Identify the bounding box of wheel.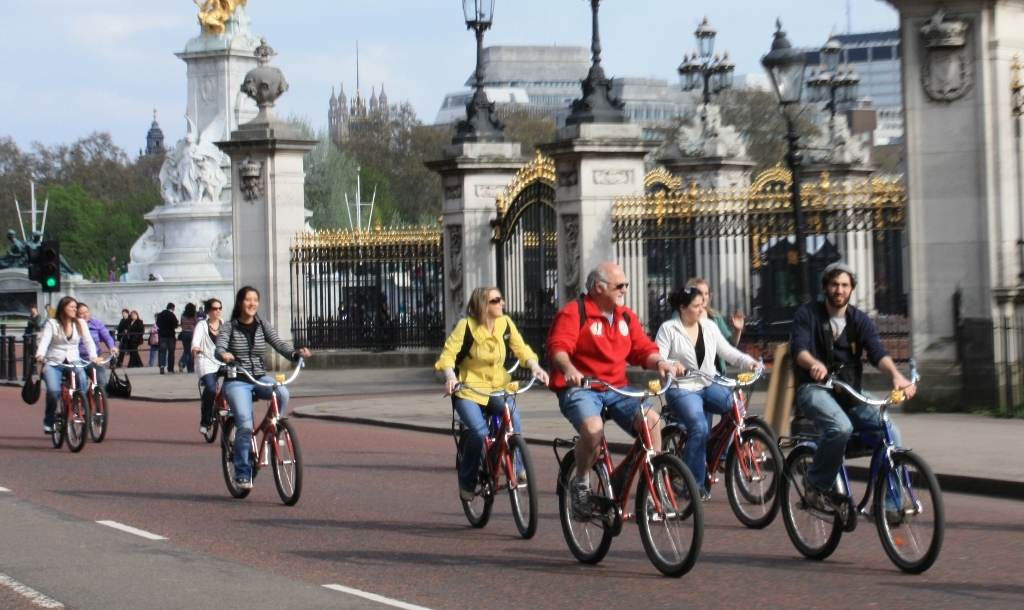
(x1=736, y1=419, x2=775, y2=464).
